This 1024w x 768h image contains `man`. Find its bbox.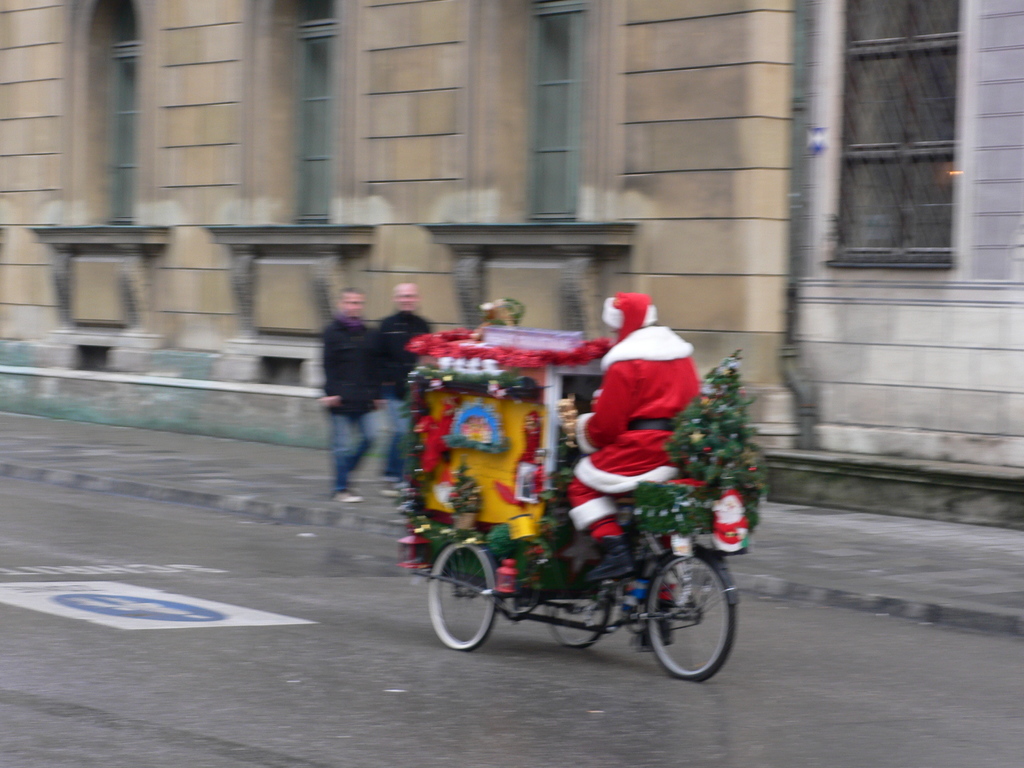
[x1=366, y1=278, x2=437, y2=496].
